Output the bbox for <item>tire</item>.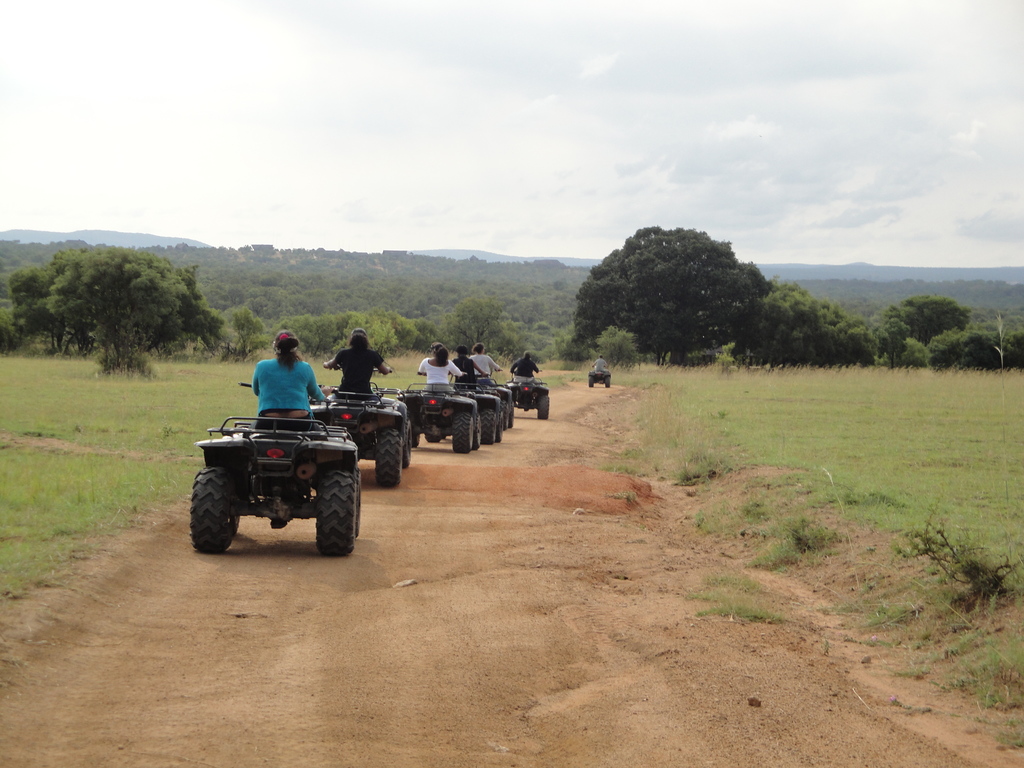
region(188, 463, 236, 557).
